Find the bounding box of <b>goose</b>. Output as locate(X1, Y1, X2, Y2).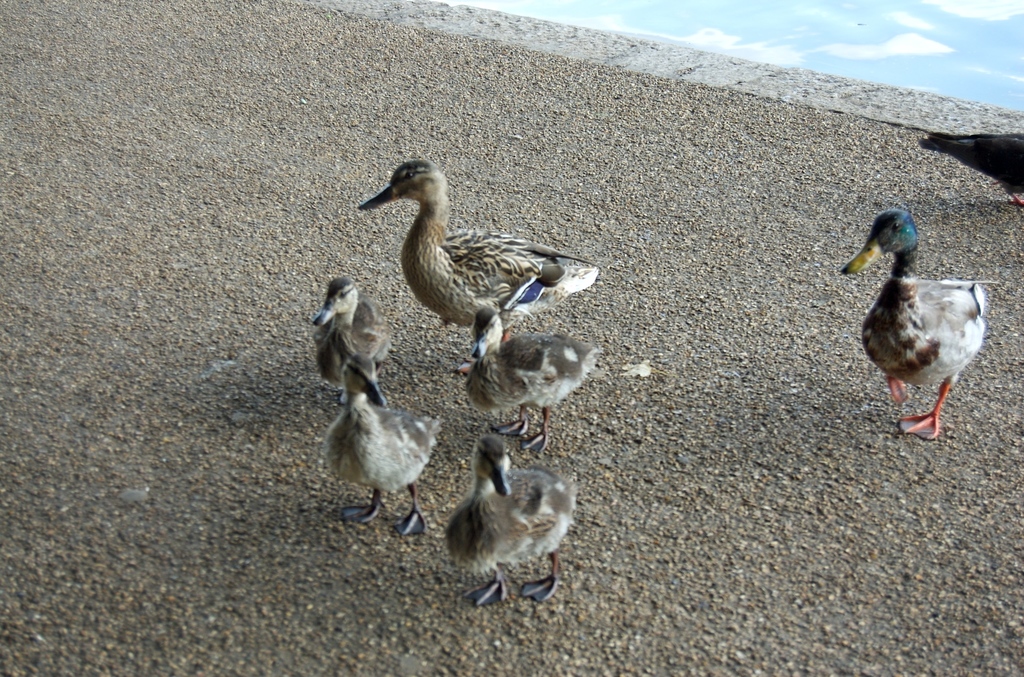
locate(444, 431, 577, 606).
